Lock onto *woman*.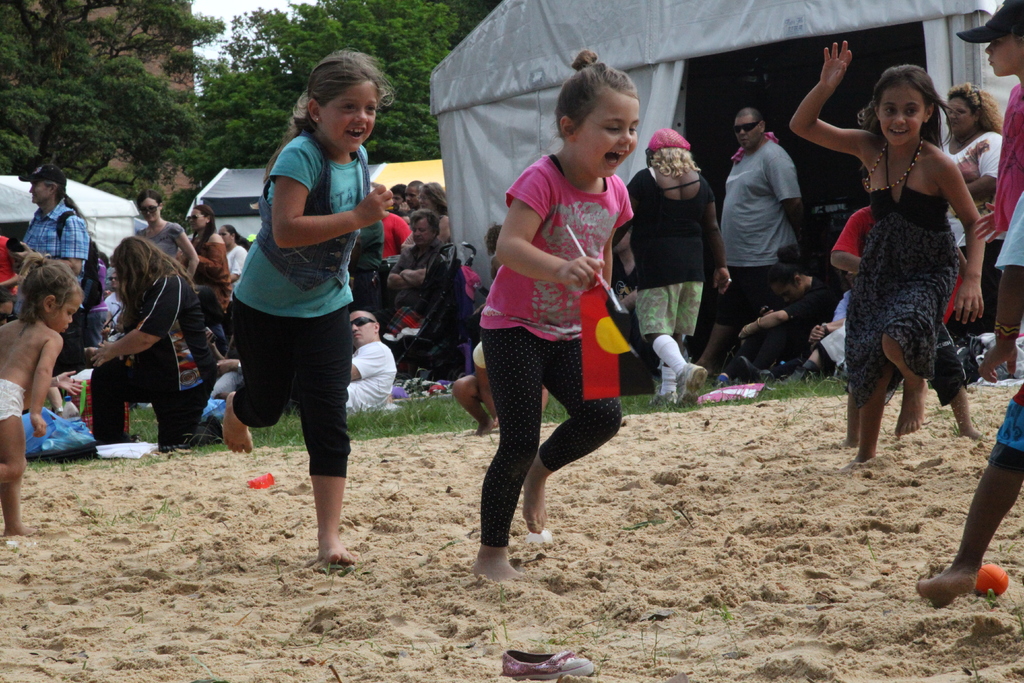
Locked: detection(623, 130, 732, 404).
